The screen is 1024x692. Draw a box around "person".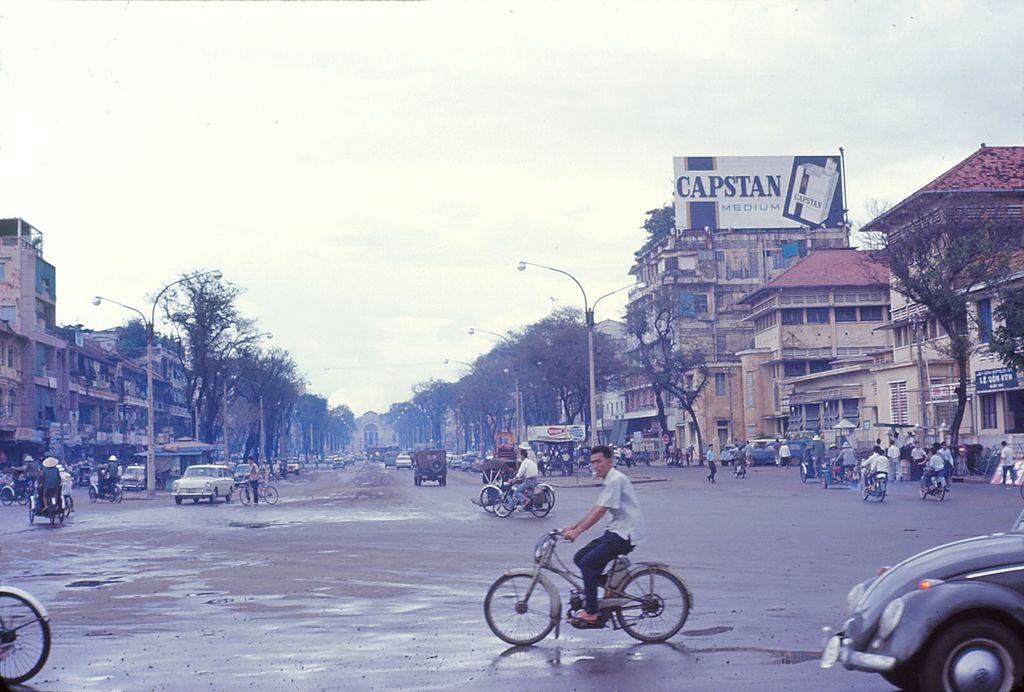
262/462/269/481.
